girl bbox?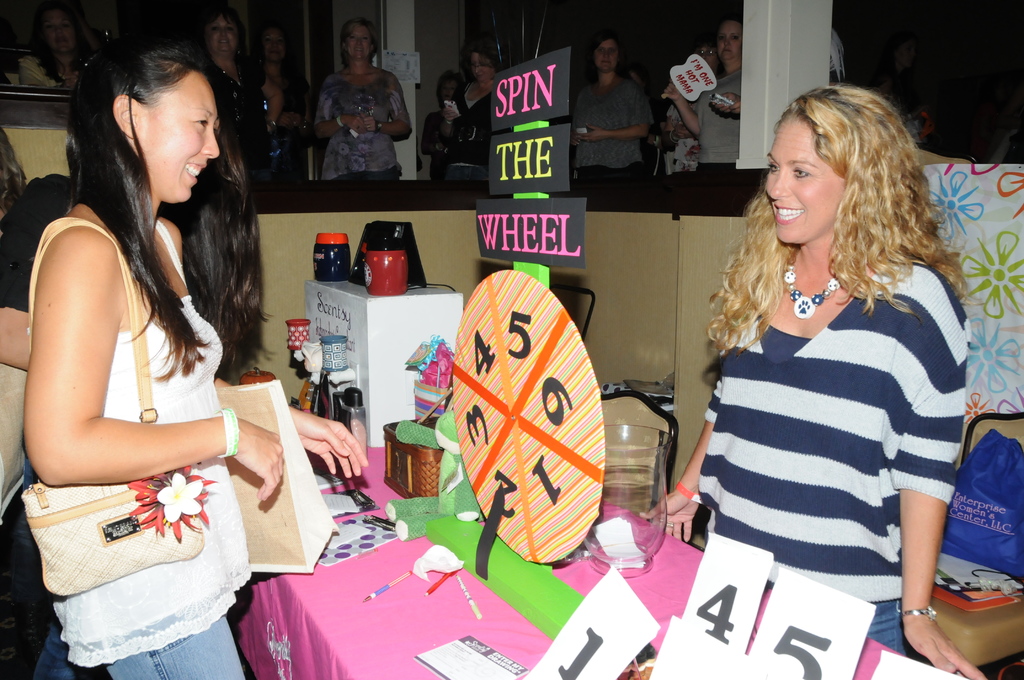
[22,41,368,679]
